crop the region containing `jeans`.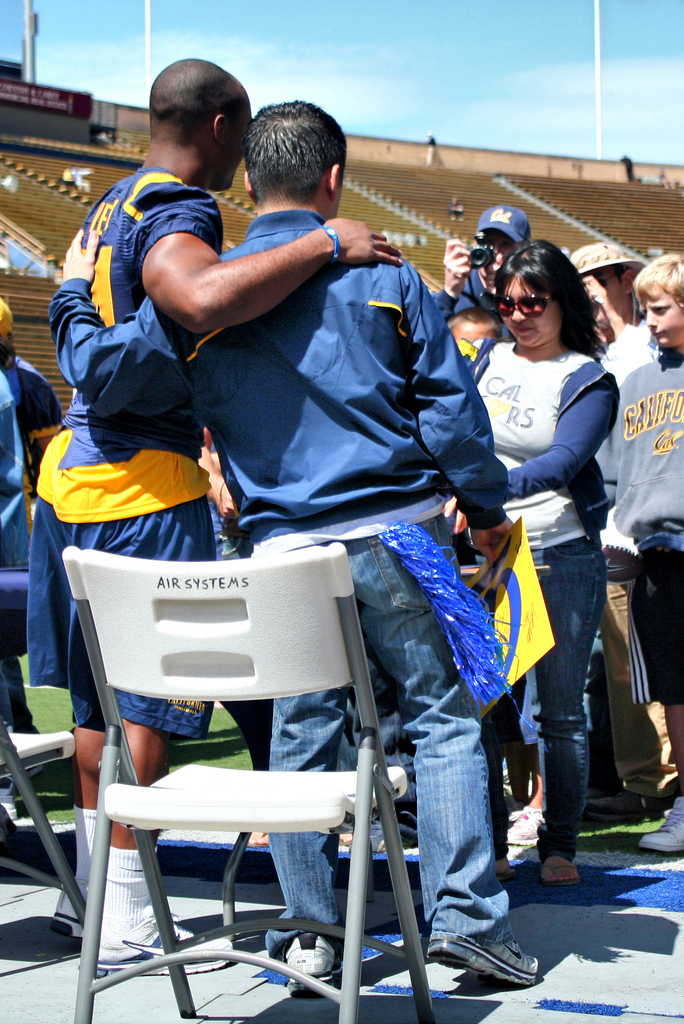
Crop region: [left=266, top=522, right=513, bottom=929].
